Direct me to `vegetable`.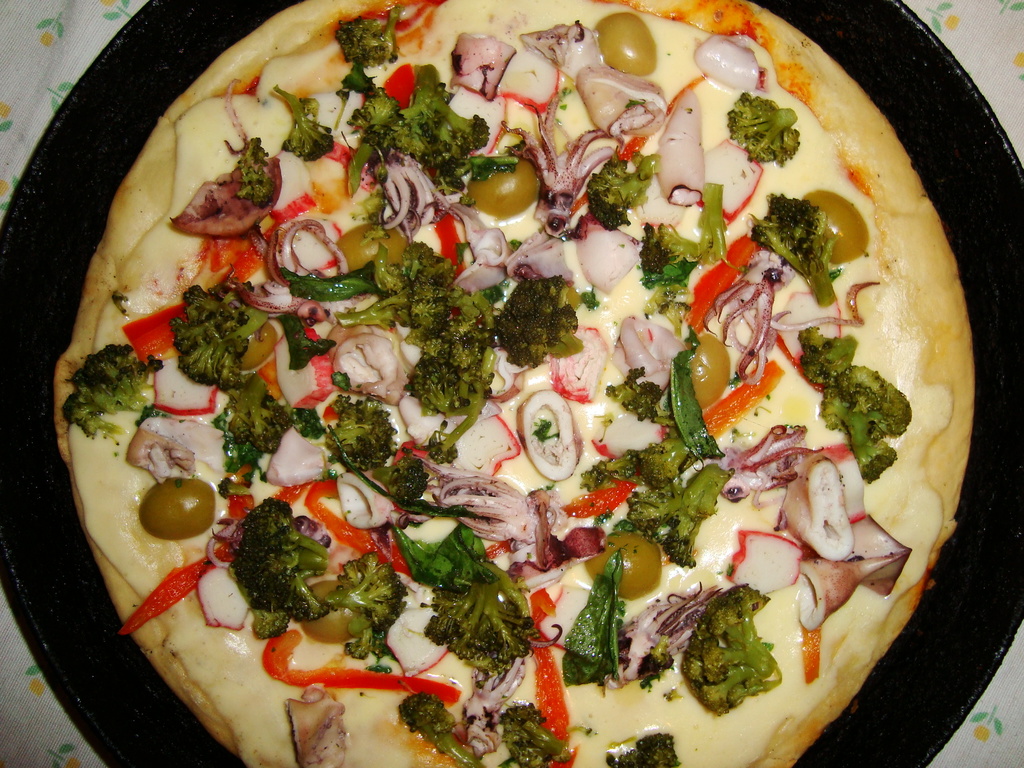
Direction: bbox(427, 554, 535, 675).
